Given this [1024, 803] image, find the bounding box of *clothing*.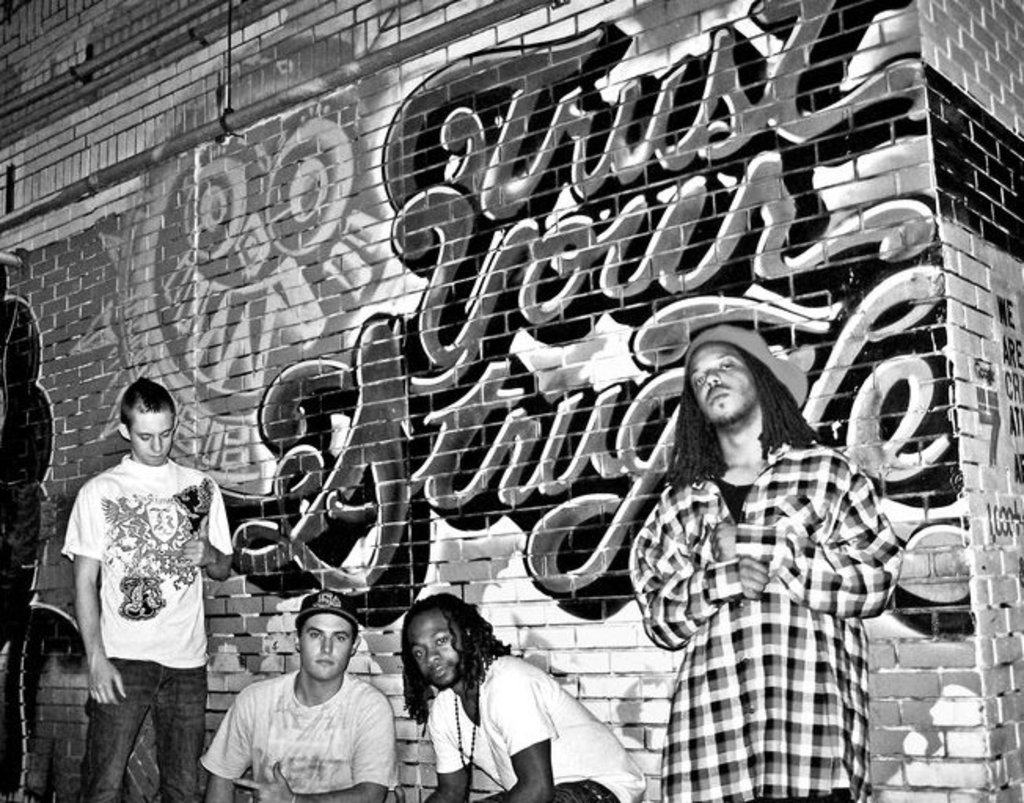
box(627, 443, 906, 801).
